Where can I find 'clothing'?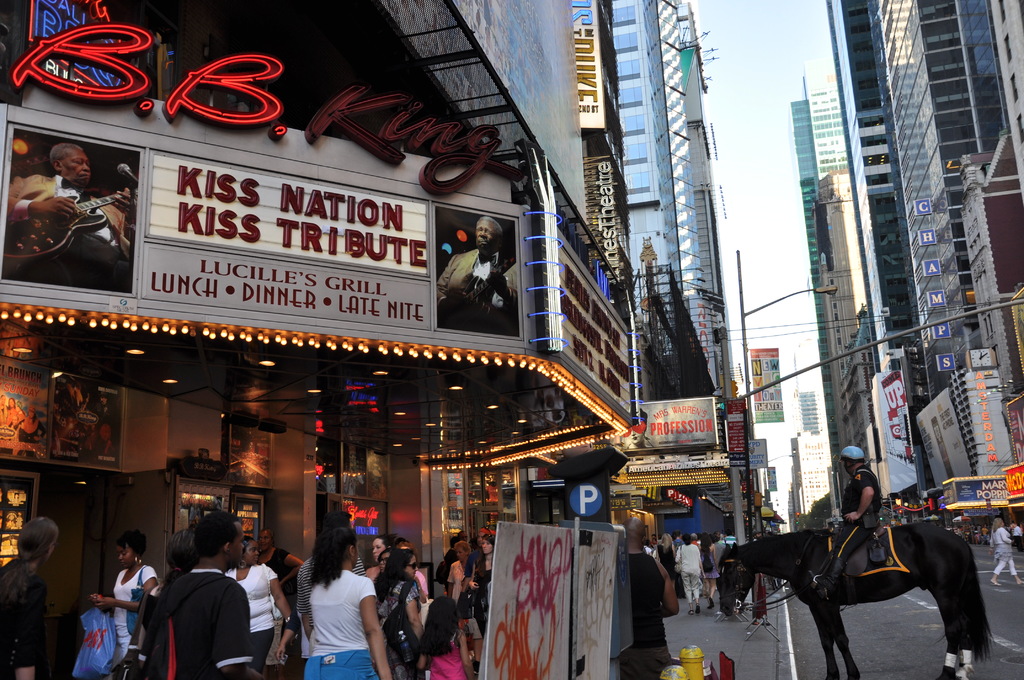
You can find it at 3 170 134 293.
